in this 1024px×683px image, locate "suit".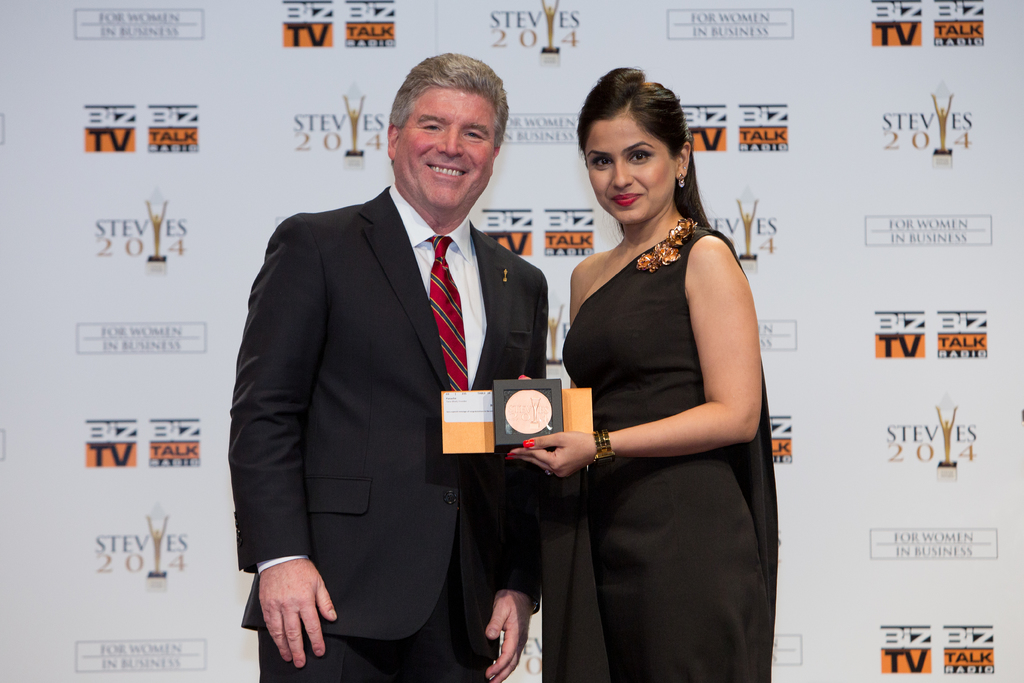
Bounding box: (x1=245, y1=62, x2=559, y2=679).
